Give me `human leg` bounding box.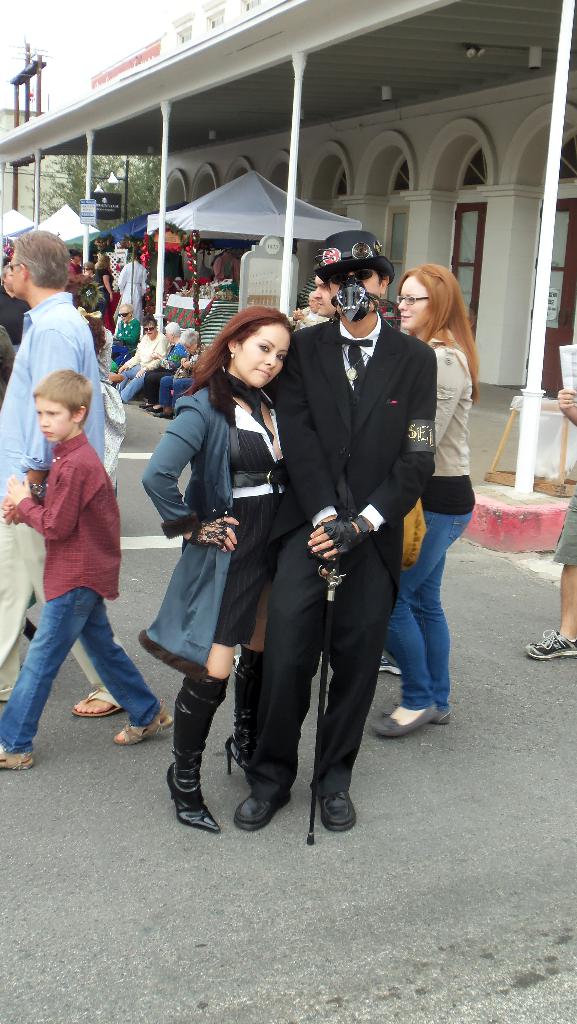
select_region(8, 580, 101, 772).
